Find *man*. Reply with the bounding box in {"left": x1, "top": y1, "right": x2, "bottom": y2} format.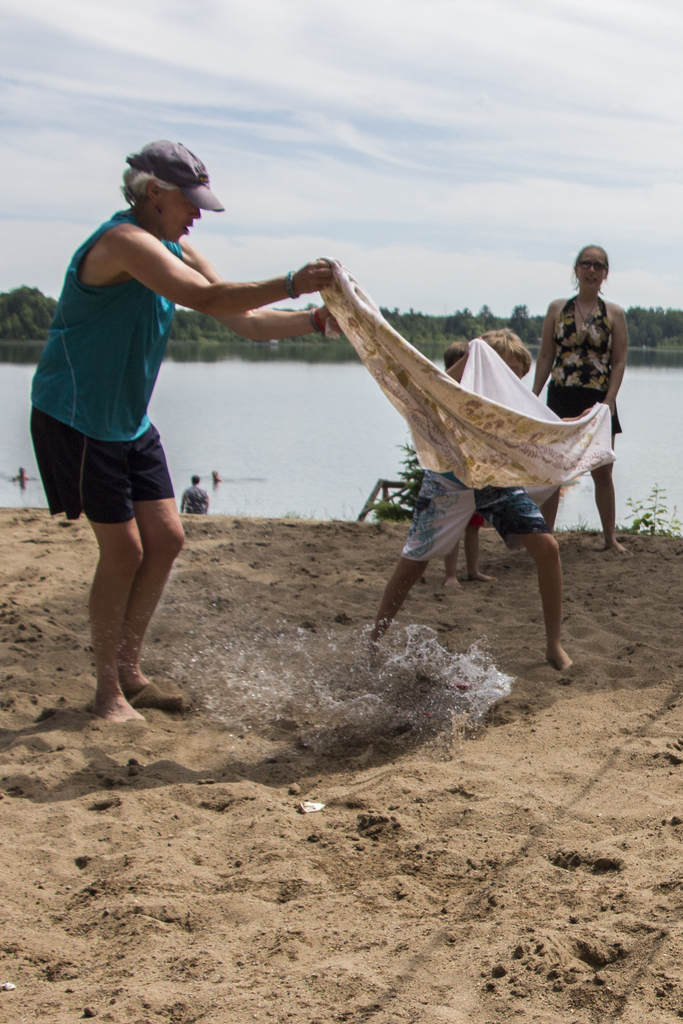
{"left": 31, "top": 152, "right": 292, "bottom": 696}.
